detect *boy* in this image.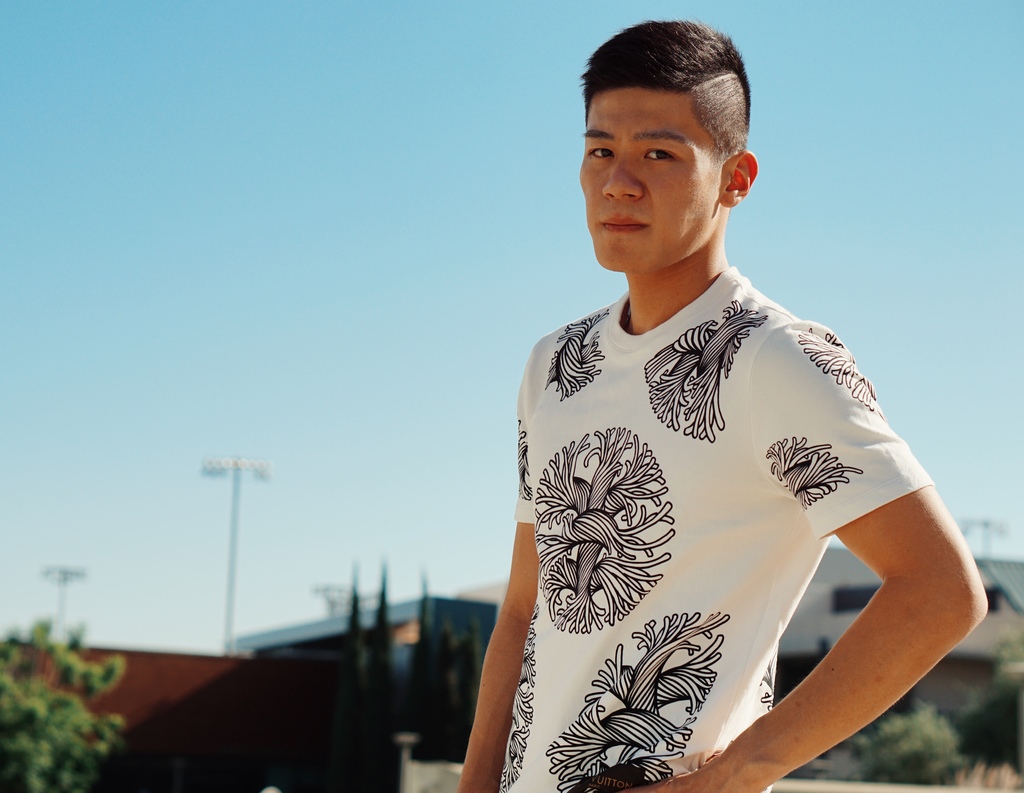
Detection: bbox=[465, 6, 952, 784].
